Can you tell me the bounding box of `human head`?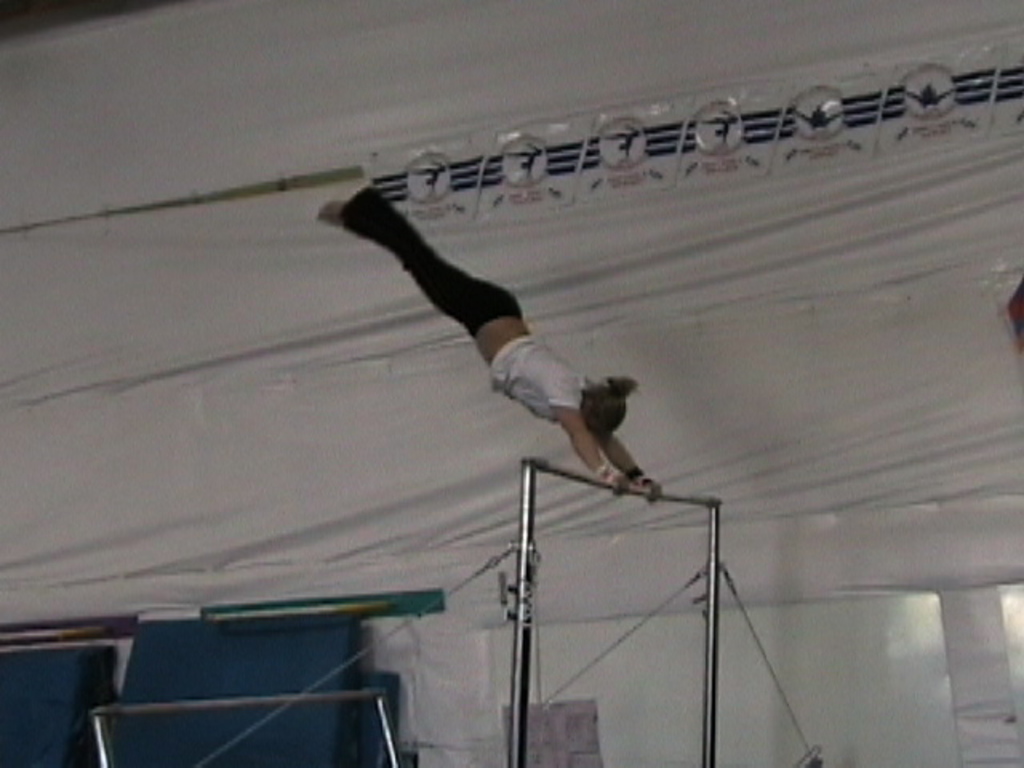
<box>579,374,634,437</box>.
